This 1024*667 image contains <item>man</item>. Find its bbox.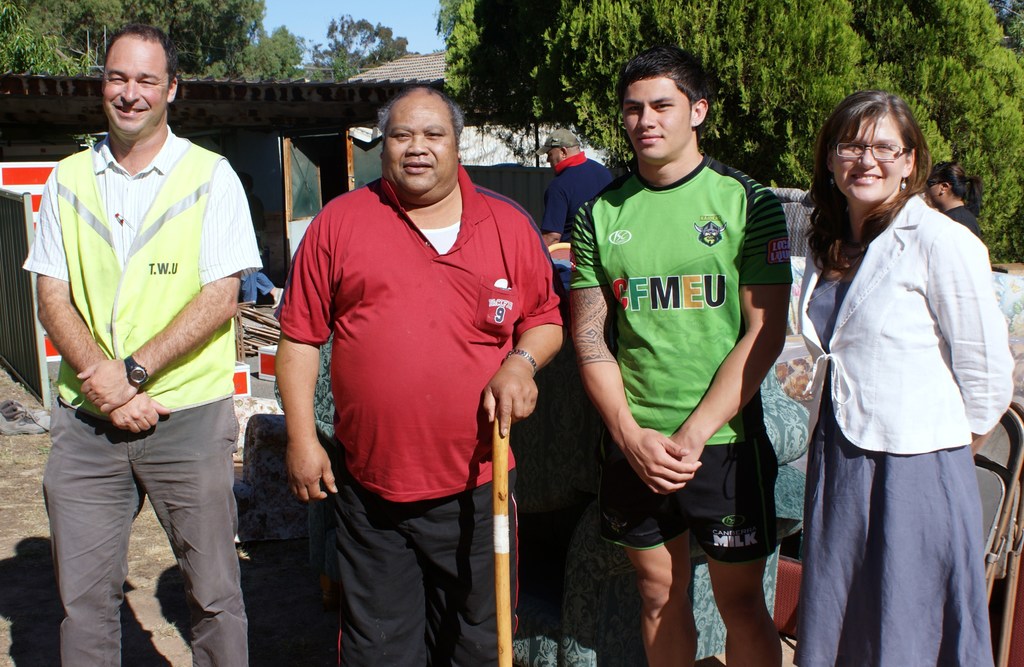
BBox(17, 32, 275, 666).
